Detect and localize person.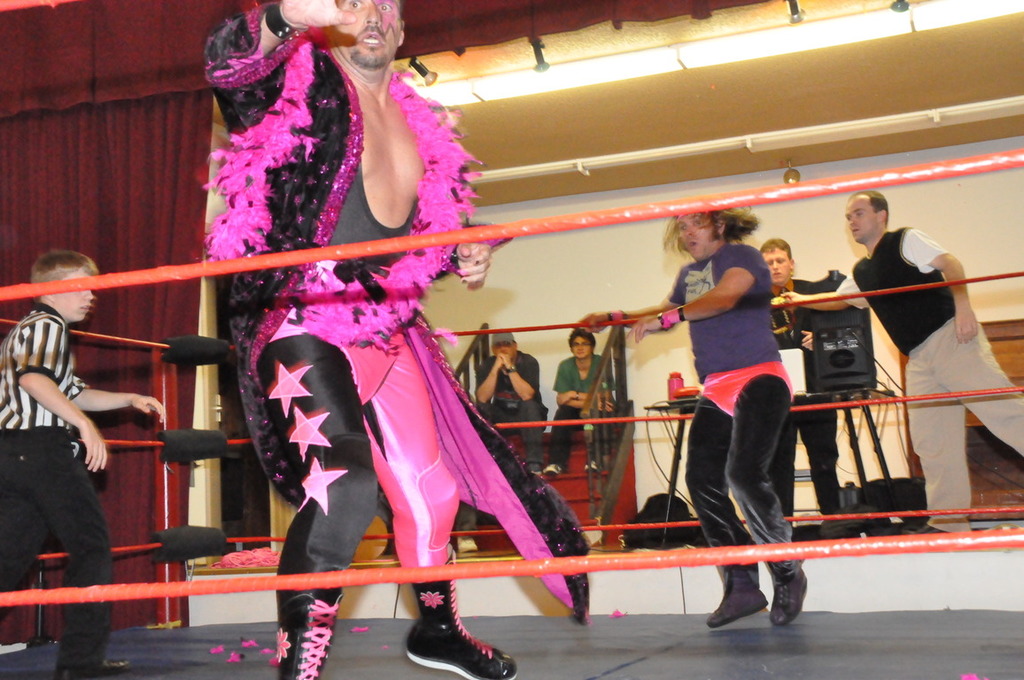
Localized at pyautogui.locateOnScreen(580, 195, 816, 630).
